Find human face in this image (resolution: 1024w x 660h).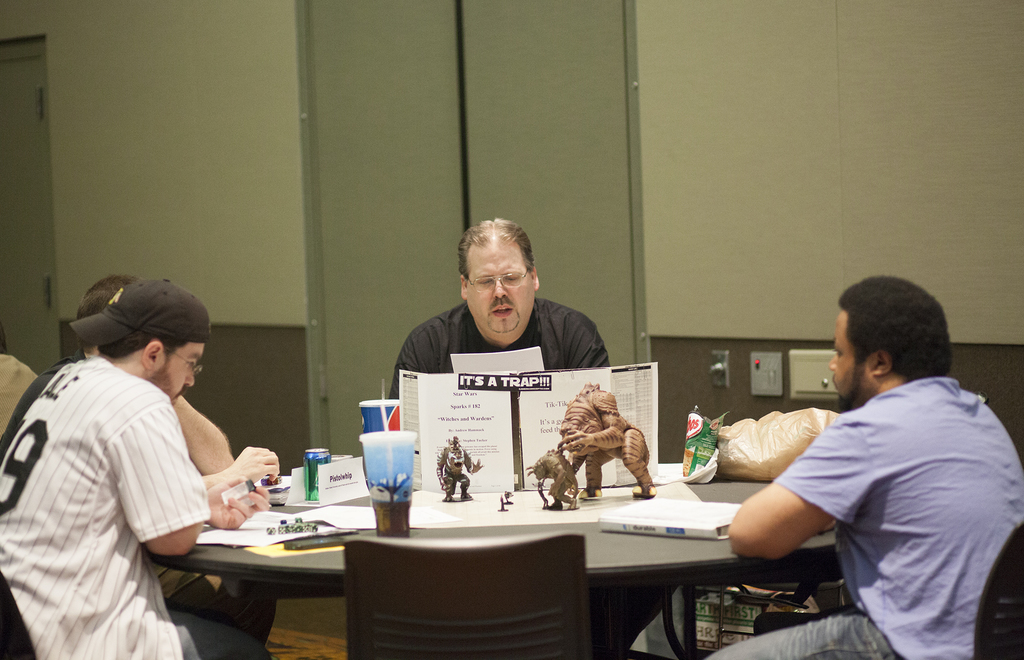
bbox=[825, 308, 867, 401].
